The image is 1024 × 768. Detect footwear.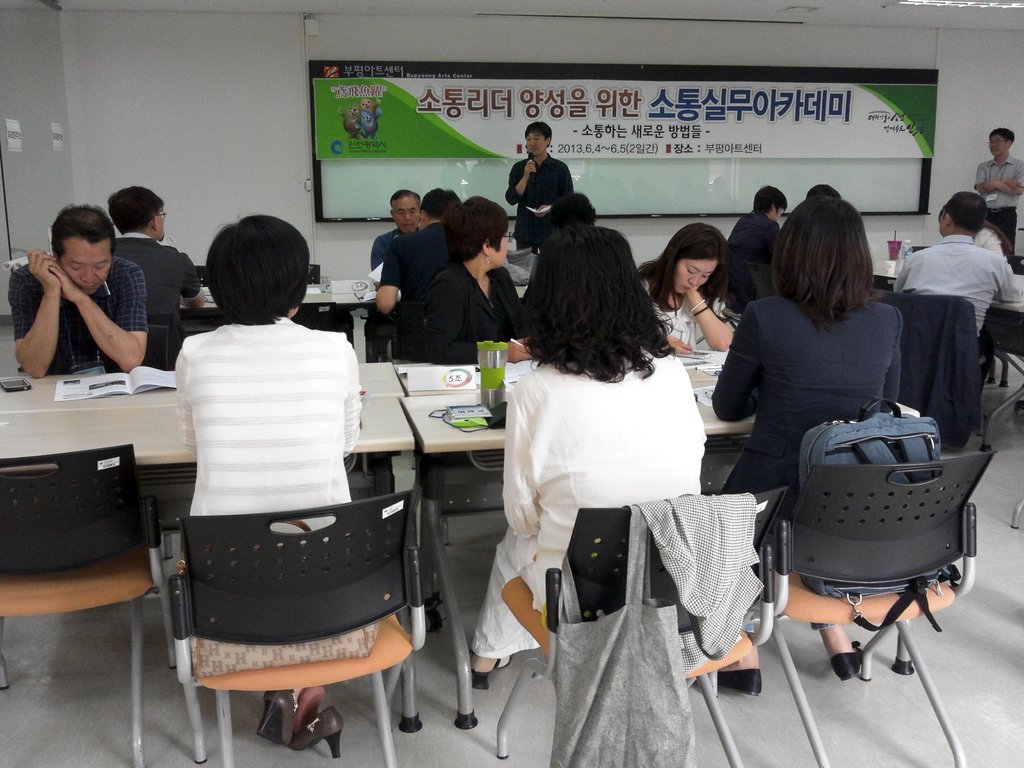
Detection: l=467, t=642, r=512, b=692.
